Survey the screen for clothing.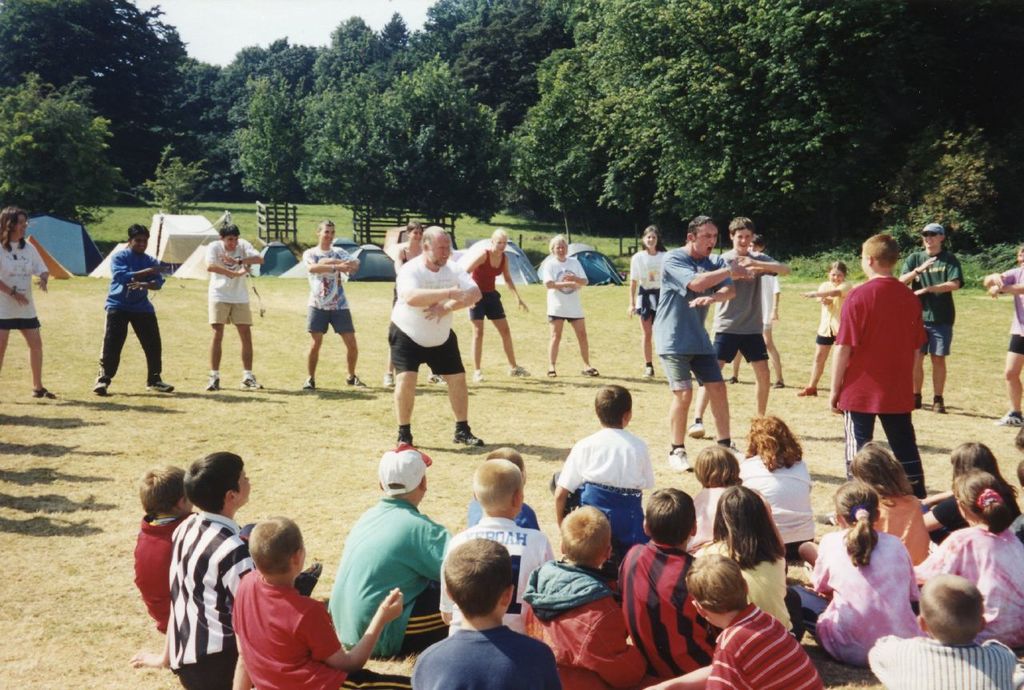
Survey found: rect(836, 280, 934, 507).
